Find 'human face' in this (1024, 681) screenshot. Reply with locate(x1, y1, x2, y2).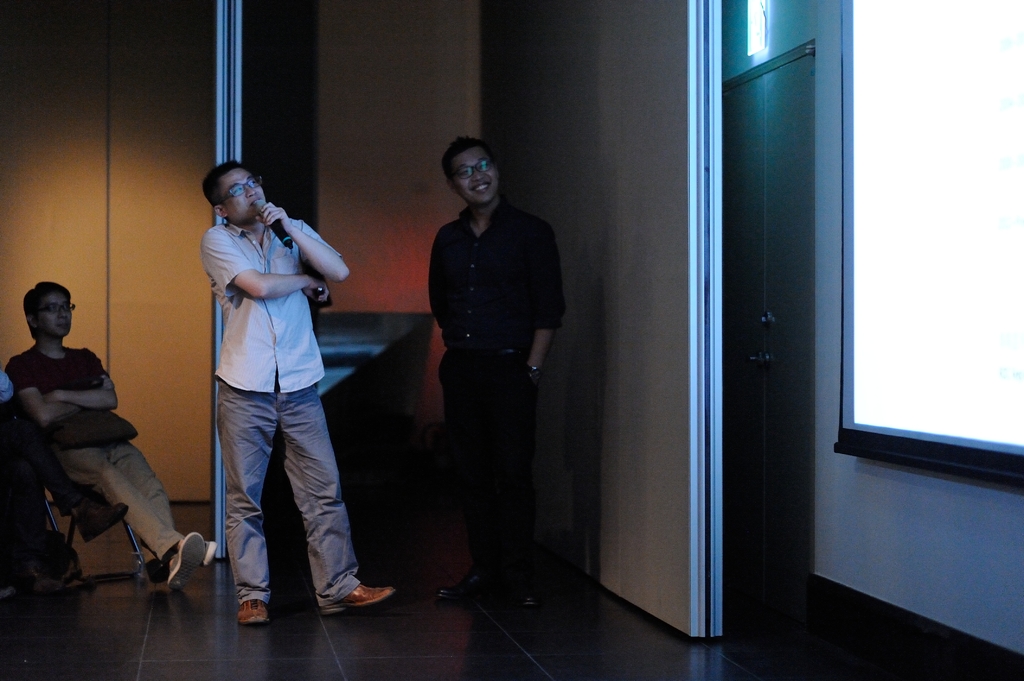
locate(223, 168, 266, 215).
